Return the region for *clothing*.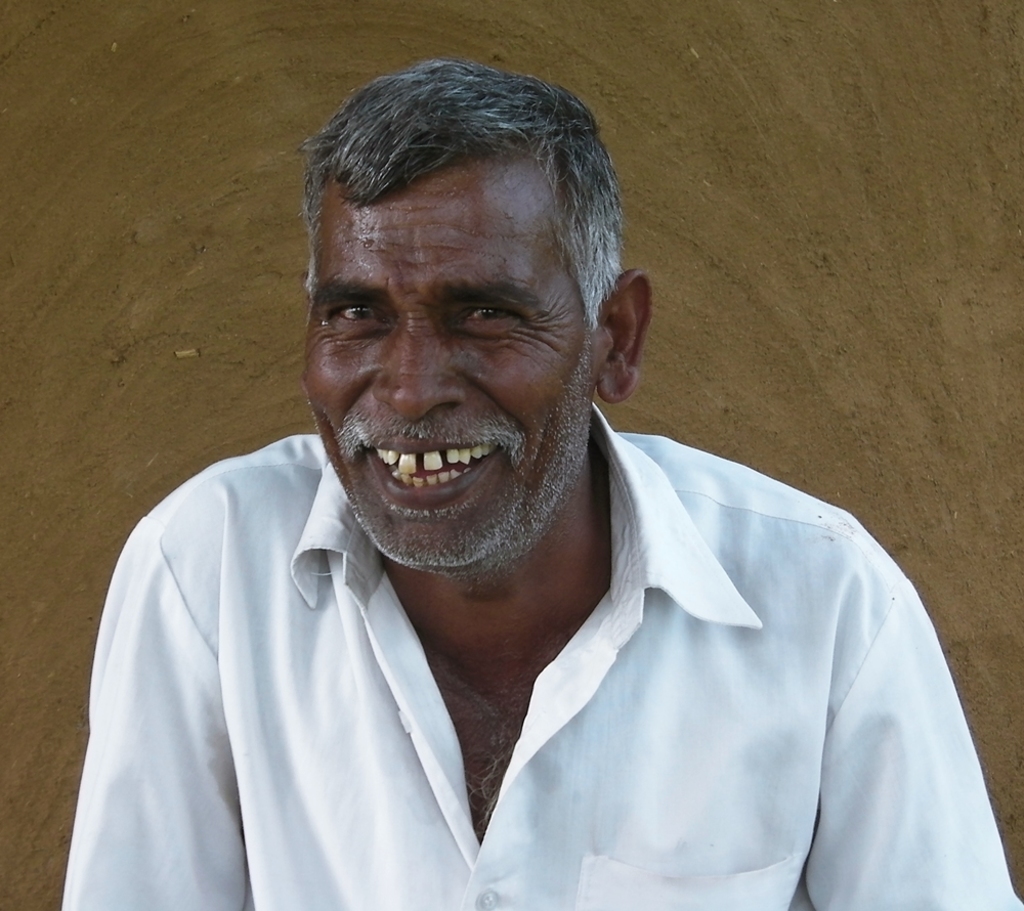
82/210/988/909.
